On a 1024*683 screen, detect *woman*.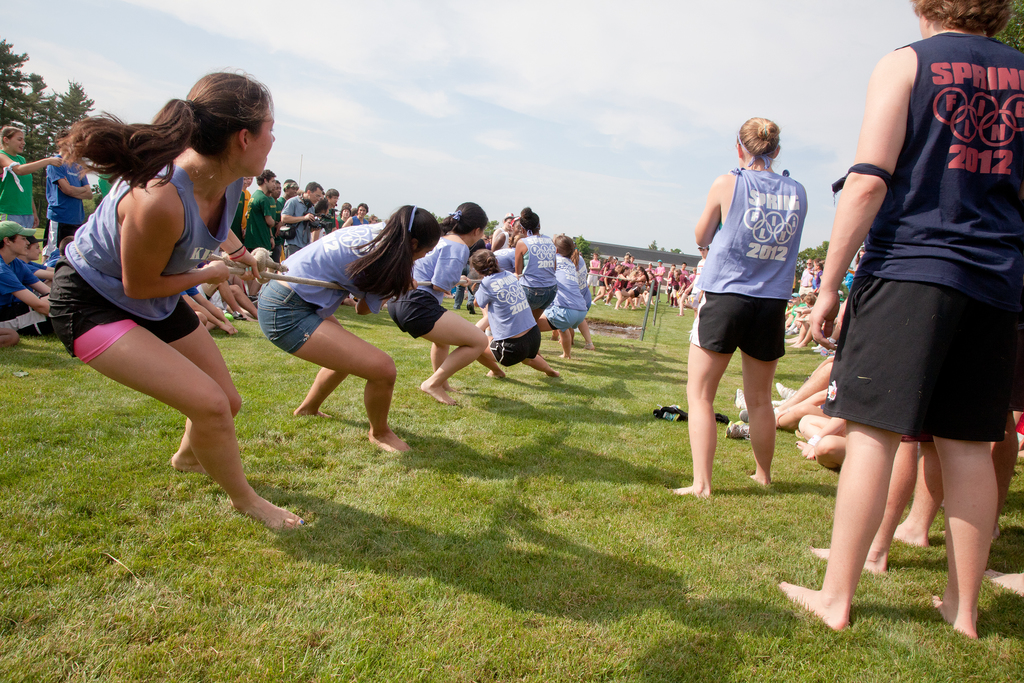
bbox(254, 199, 442, 454).
